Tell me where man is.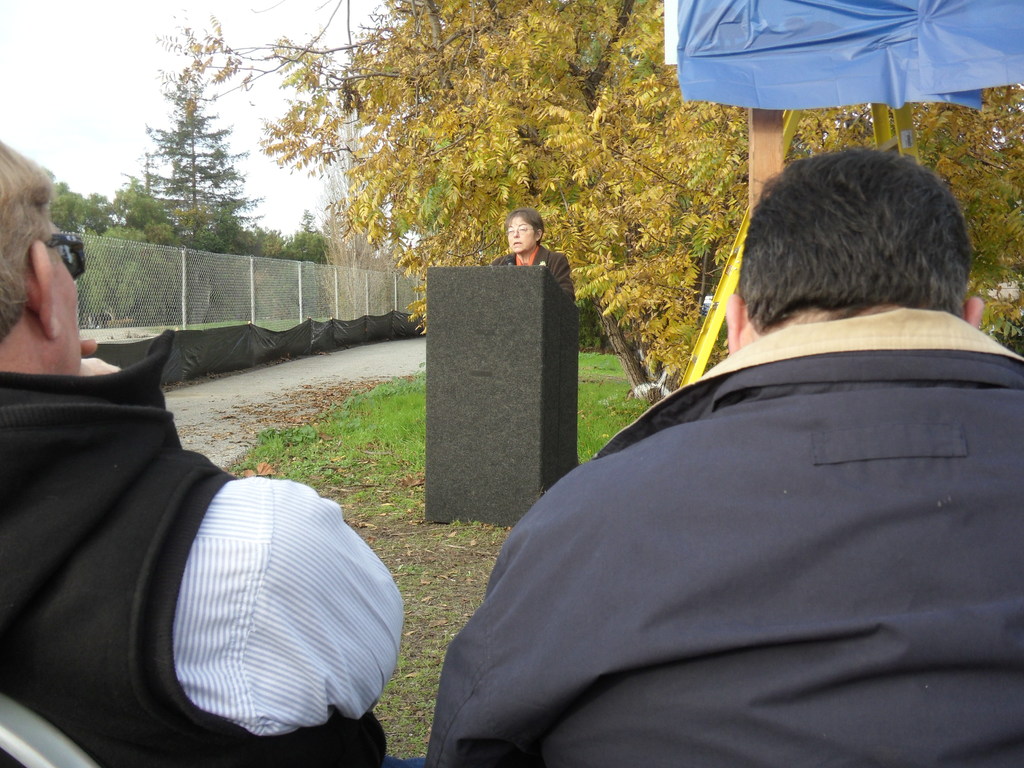
man is at l=442, t=142, r=1023, b=746.
